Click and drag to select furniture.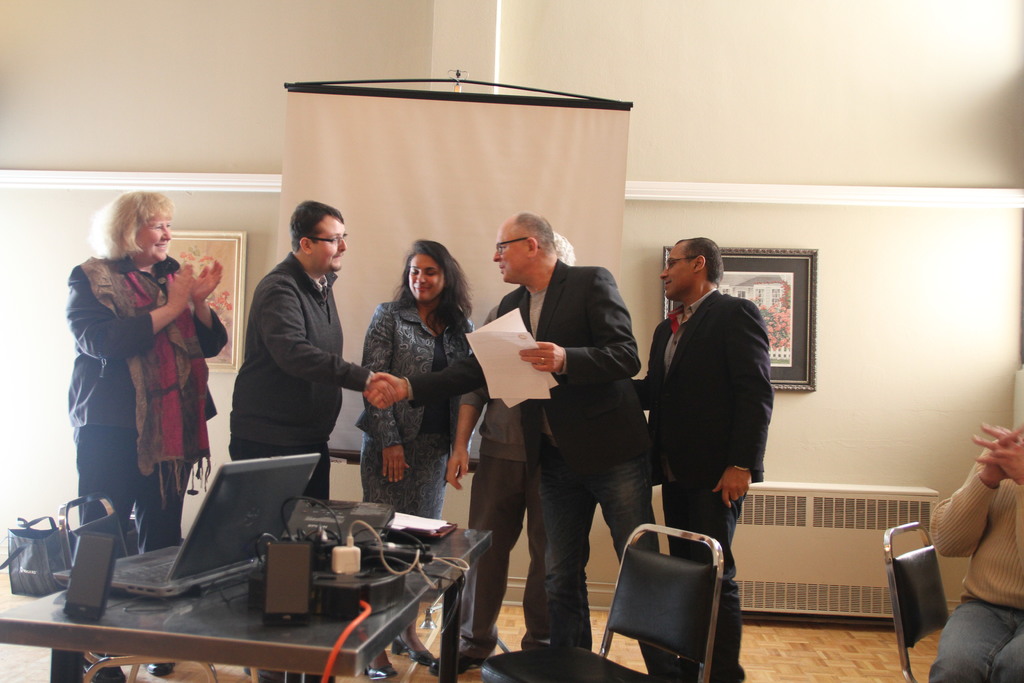
Selection: detection(883, 522, 951, 682).
